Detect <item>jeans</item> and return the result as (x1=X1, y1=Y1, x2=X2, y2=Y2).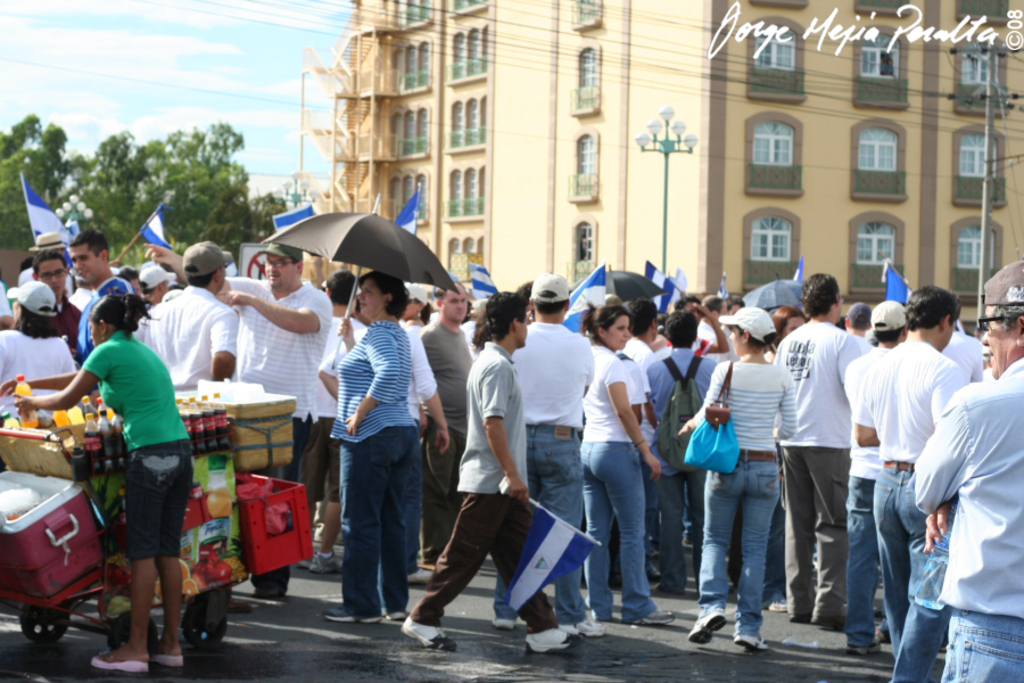
(x1=893, y1=601, x2=945, y2=682).
